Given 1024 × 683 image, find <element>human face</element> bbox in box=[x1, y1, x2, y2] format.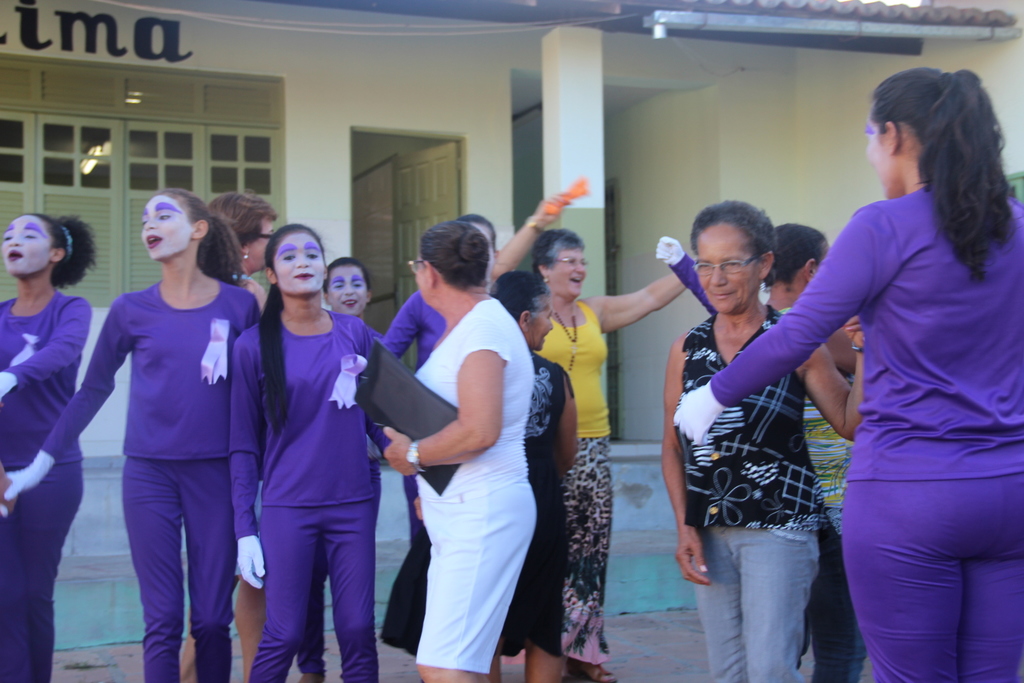
box=[330, 265, 364, 318].
